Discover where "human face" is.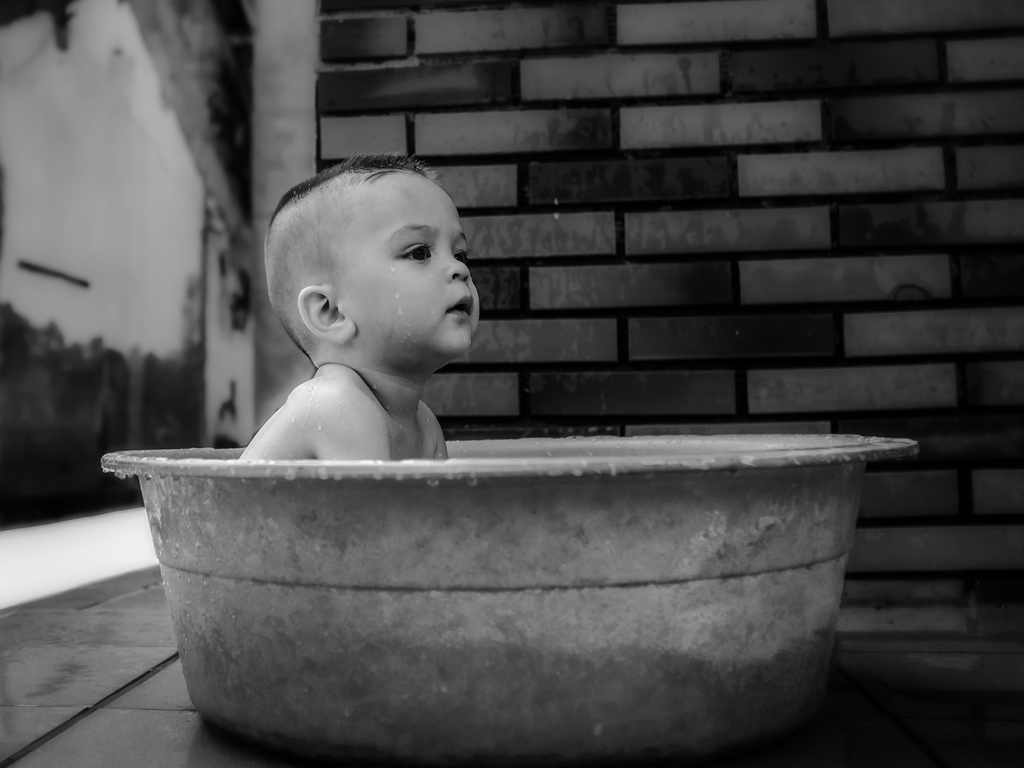
Discovered at BBox(332, 170, 482, 358).
